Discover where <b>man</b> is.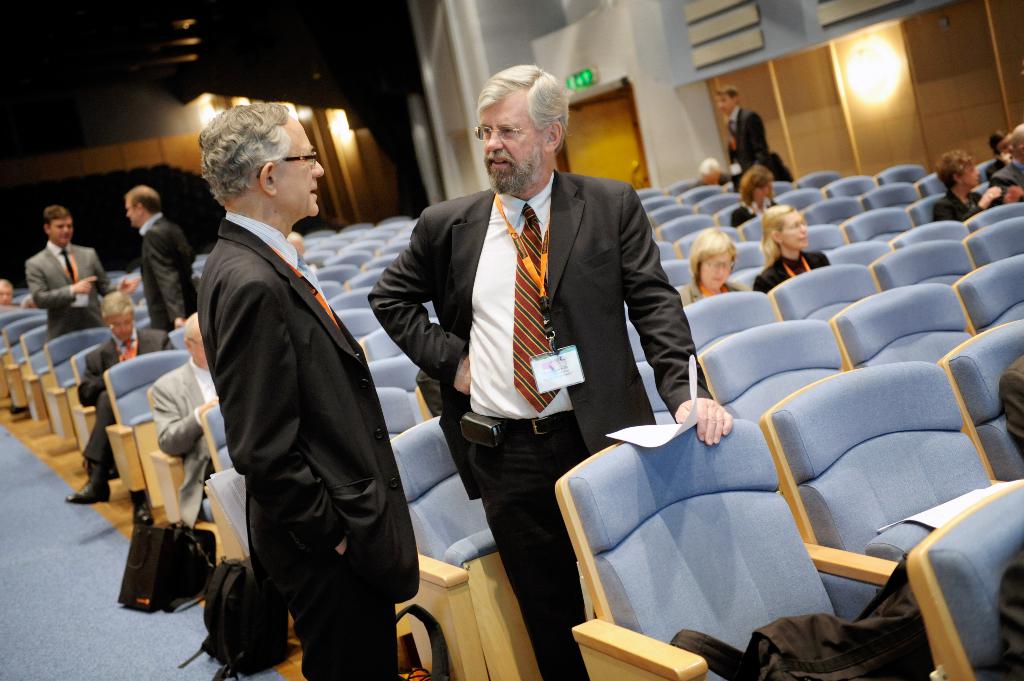
Discovered at 64/290/175/502.
